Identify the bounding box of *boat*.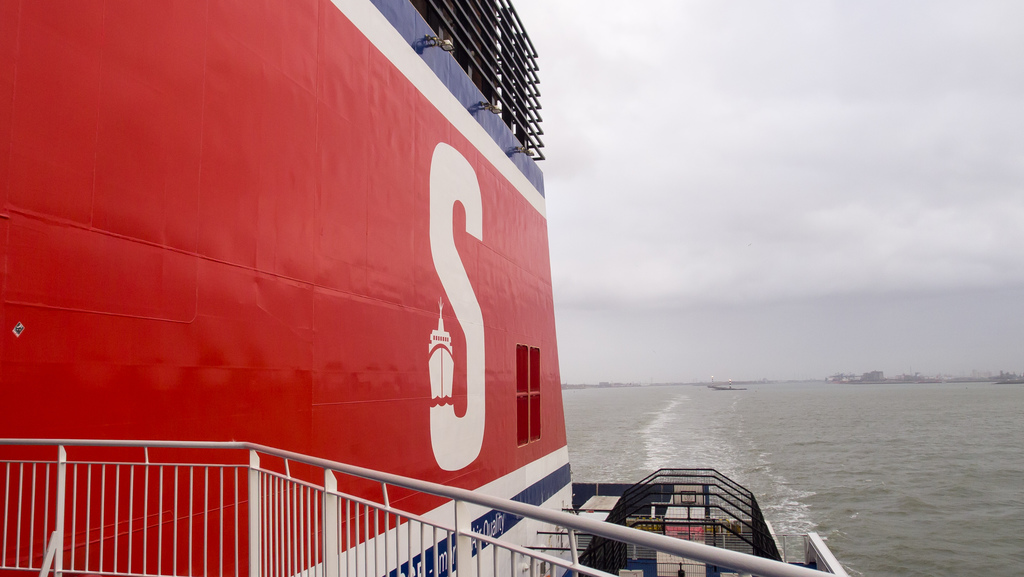
box(826, 370, 853, 384).
